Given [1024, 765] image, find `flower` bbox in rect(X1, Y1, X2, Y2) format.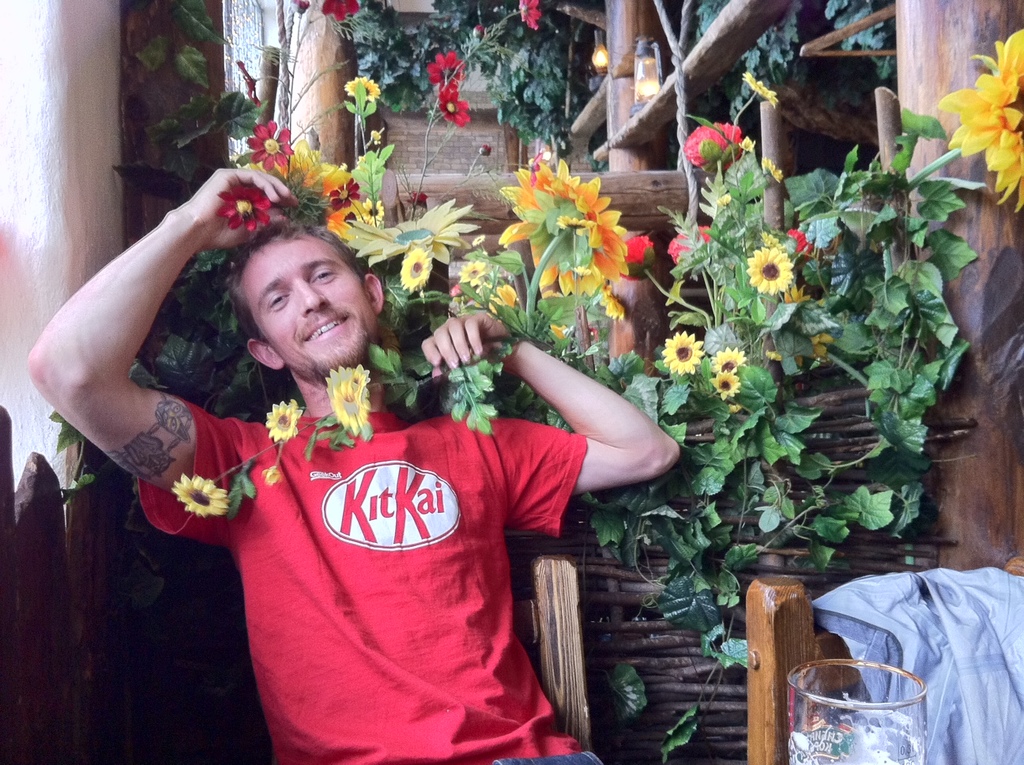
rect(337, 198, 463, 286).
